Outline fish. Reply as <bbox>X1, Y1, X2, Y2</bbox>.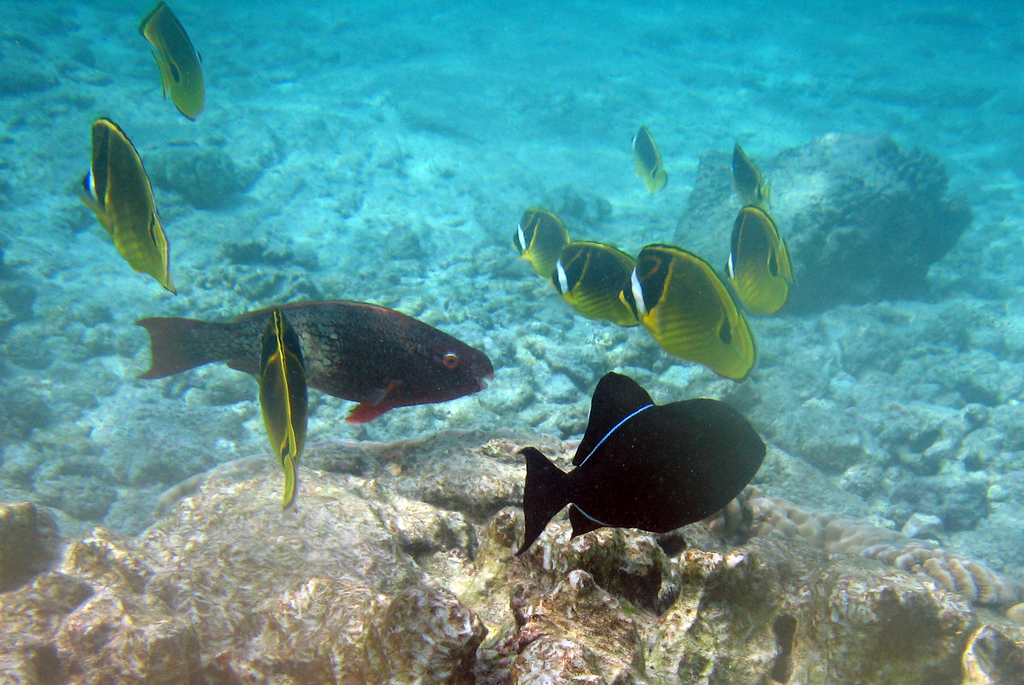
<bbox>513, 201, 572, 292</bbox>.
